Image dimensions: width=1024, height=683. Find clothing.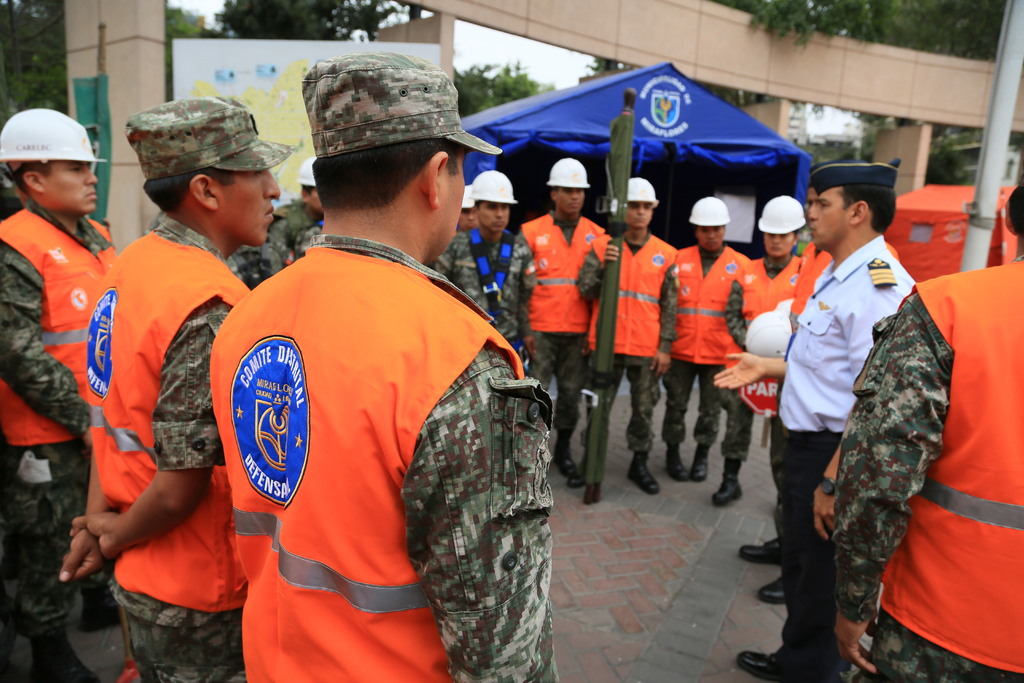
762/243/934/669.
